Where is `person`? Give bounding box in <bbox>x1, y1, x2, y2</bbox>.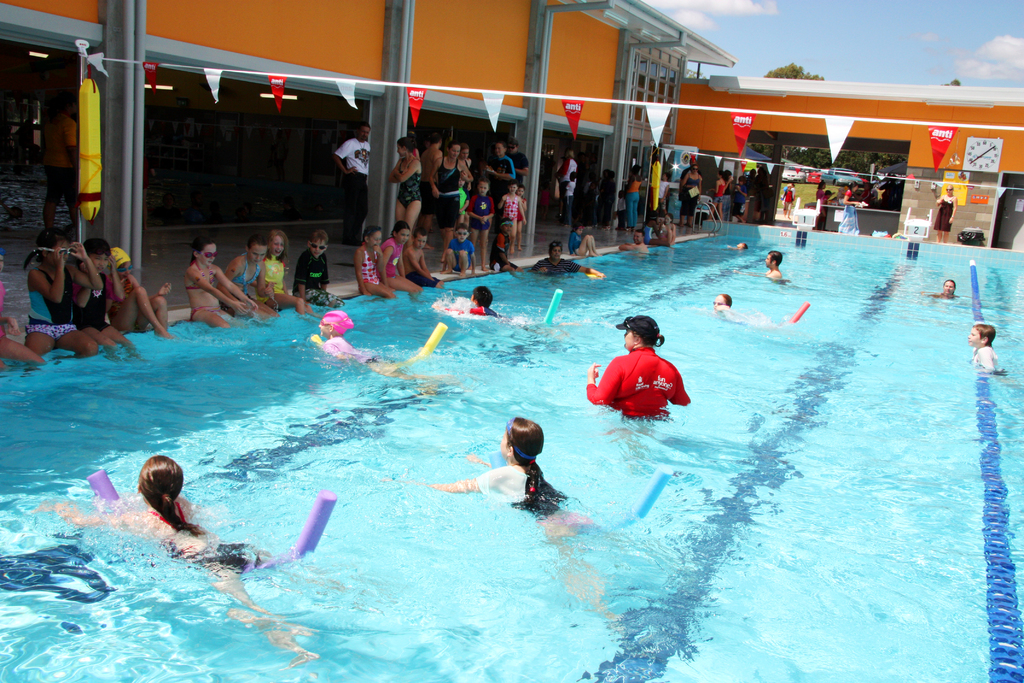
<bbox>330, 120, 372, 247</bbox>.
